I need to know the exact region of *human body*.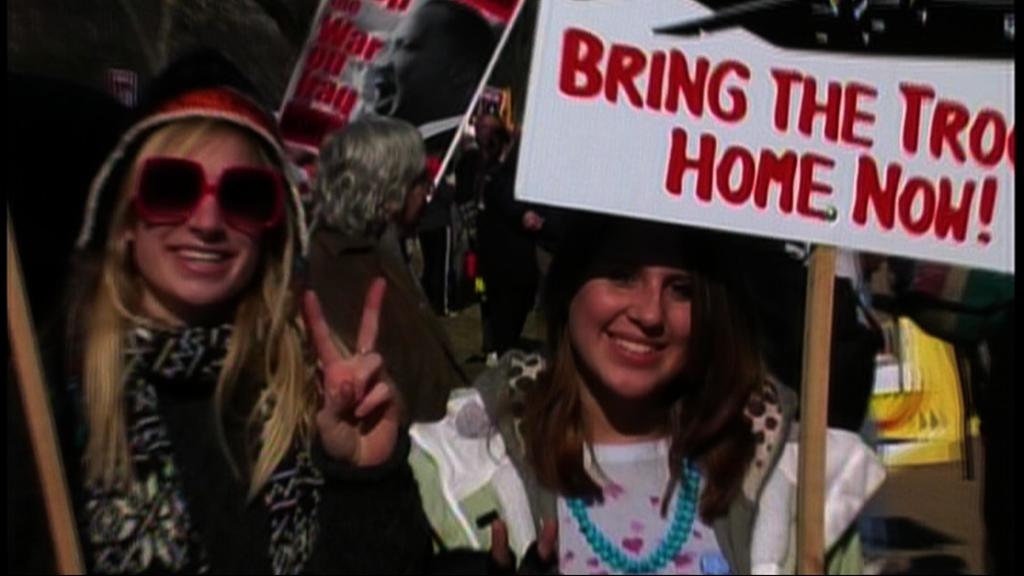
Region: detection(42, 71, 383, 575).
